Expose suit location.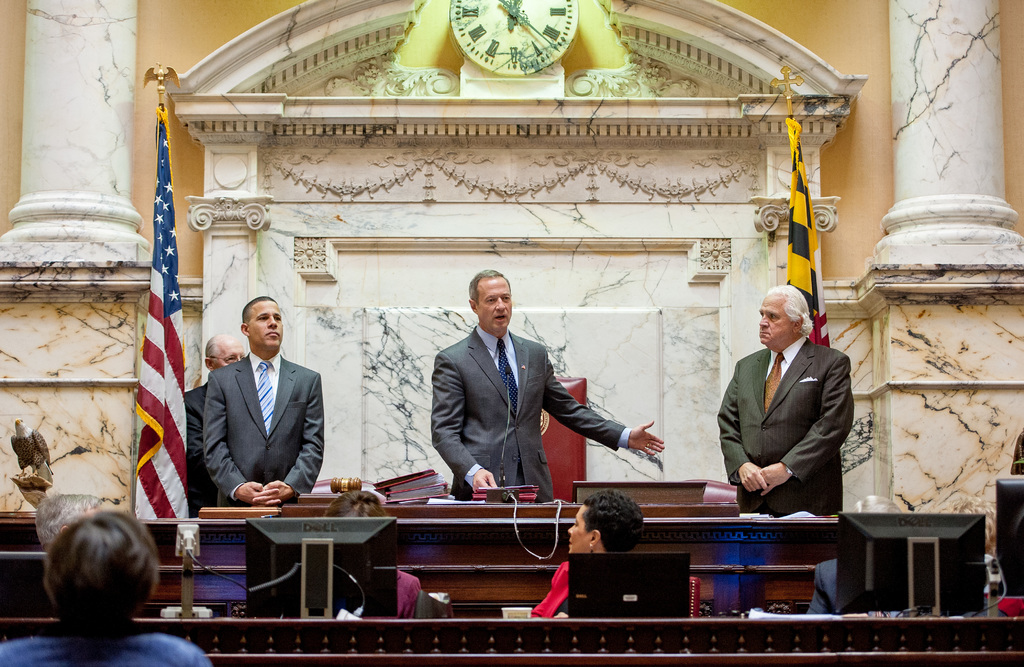
Exposed at locate(431, 325, 627, 501).
